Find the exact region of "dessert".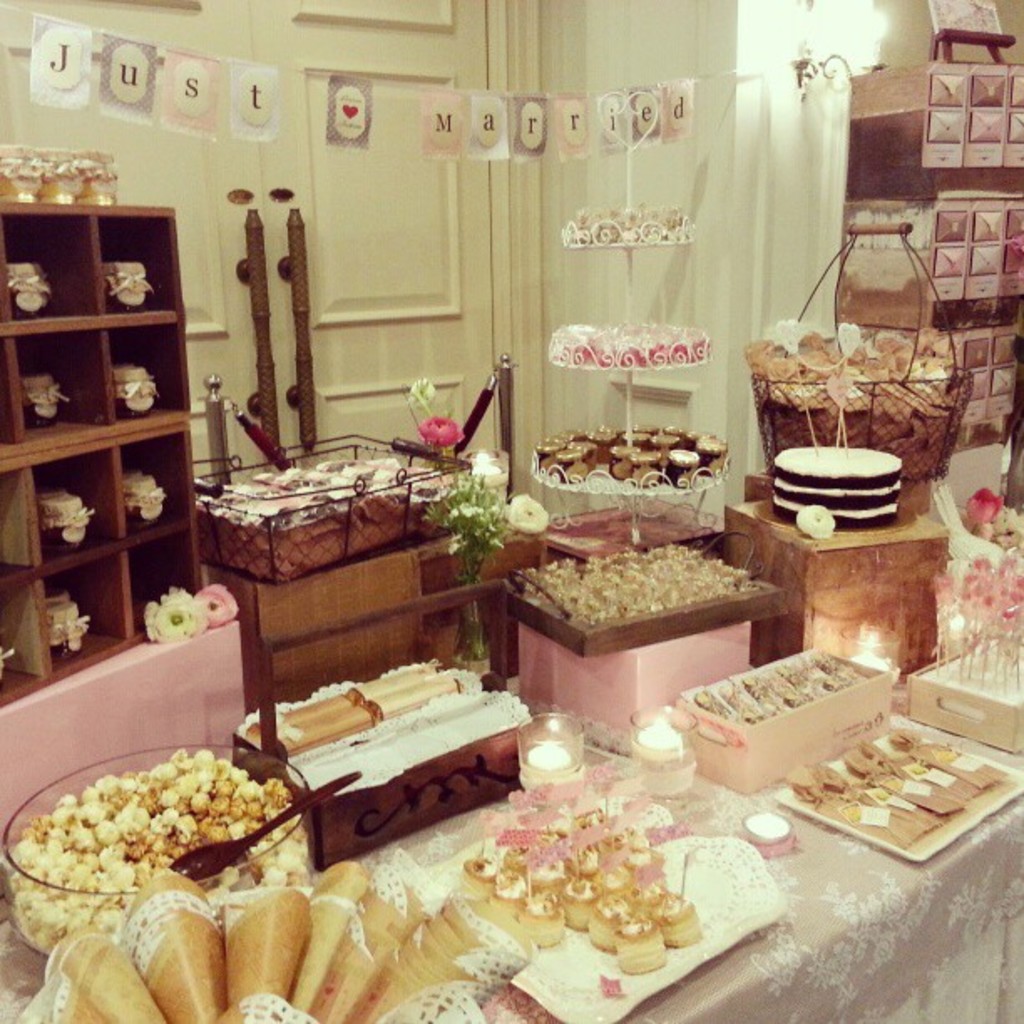
Exact region: bbox=(805, 713, 984, 838).
